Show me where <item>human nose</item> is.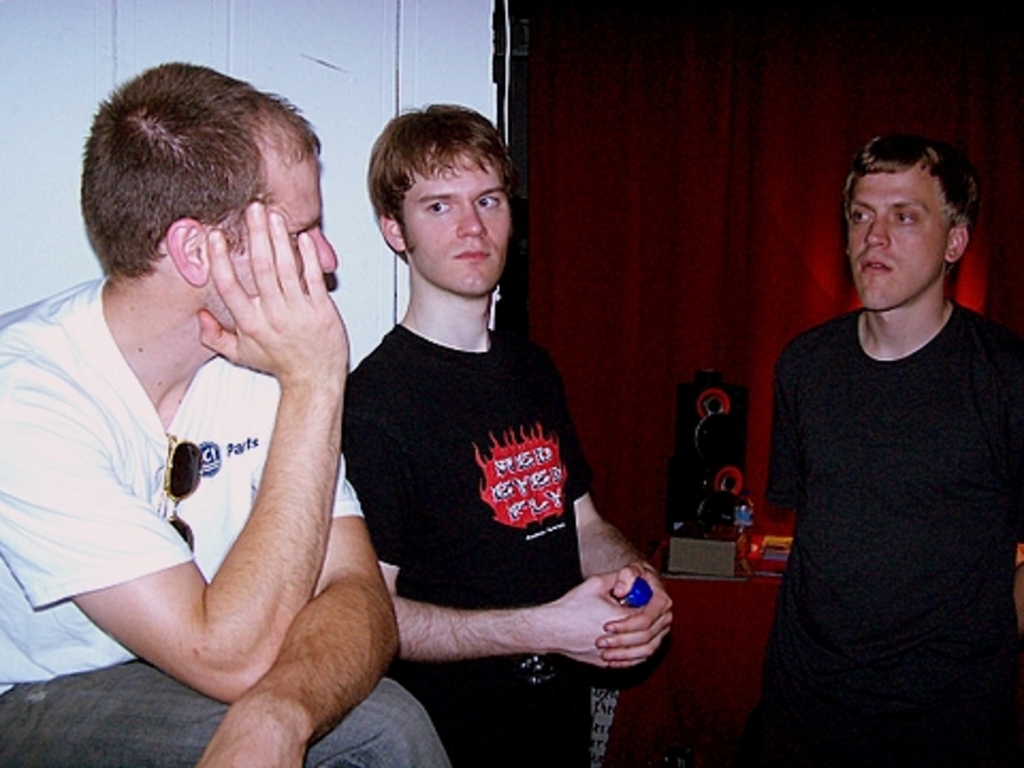
<item>human nose</item> is at {"x1": 864, "y1": 211, "x2": 885, "y2": 243}.
